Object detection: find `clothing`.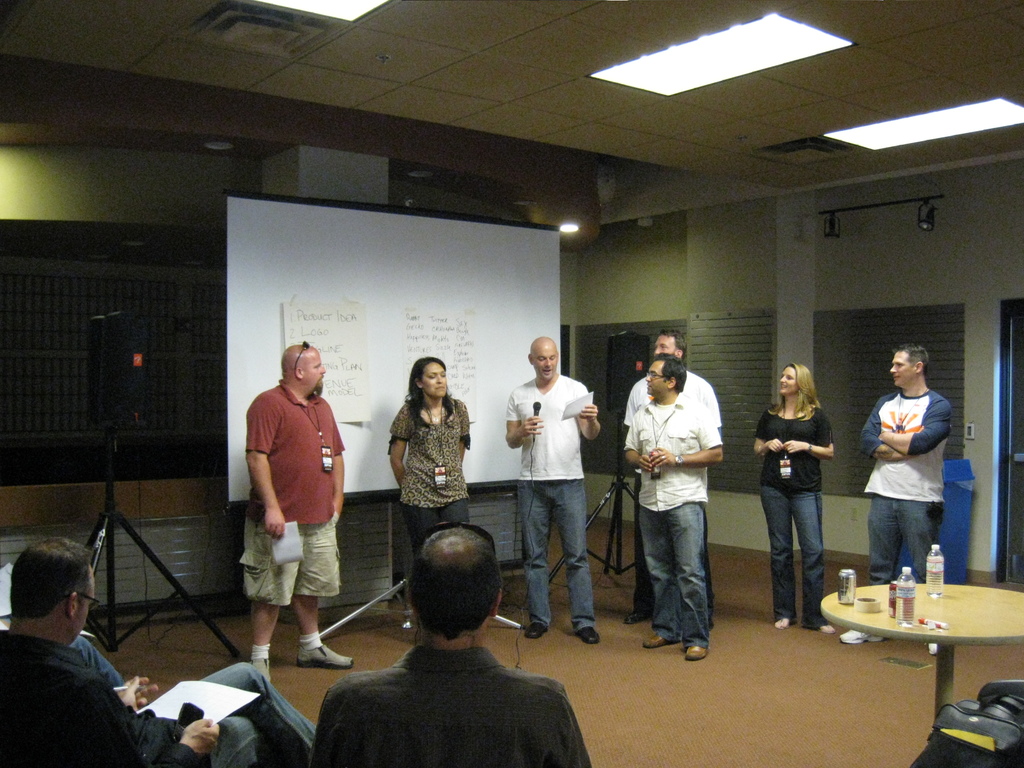
locate(618, 395, 720, 650).
